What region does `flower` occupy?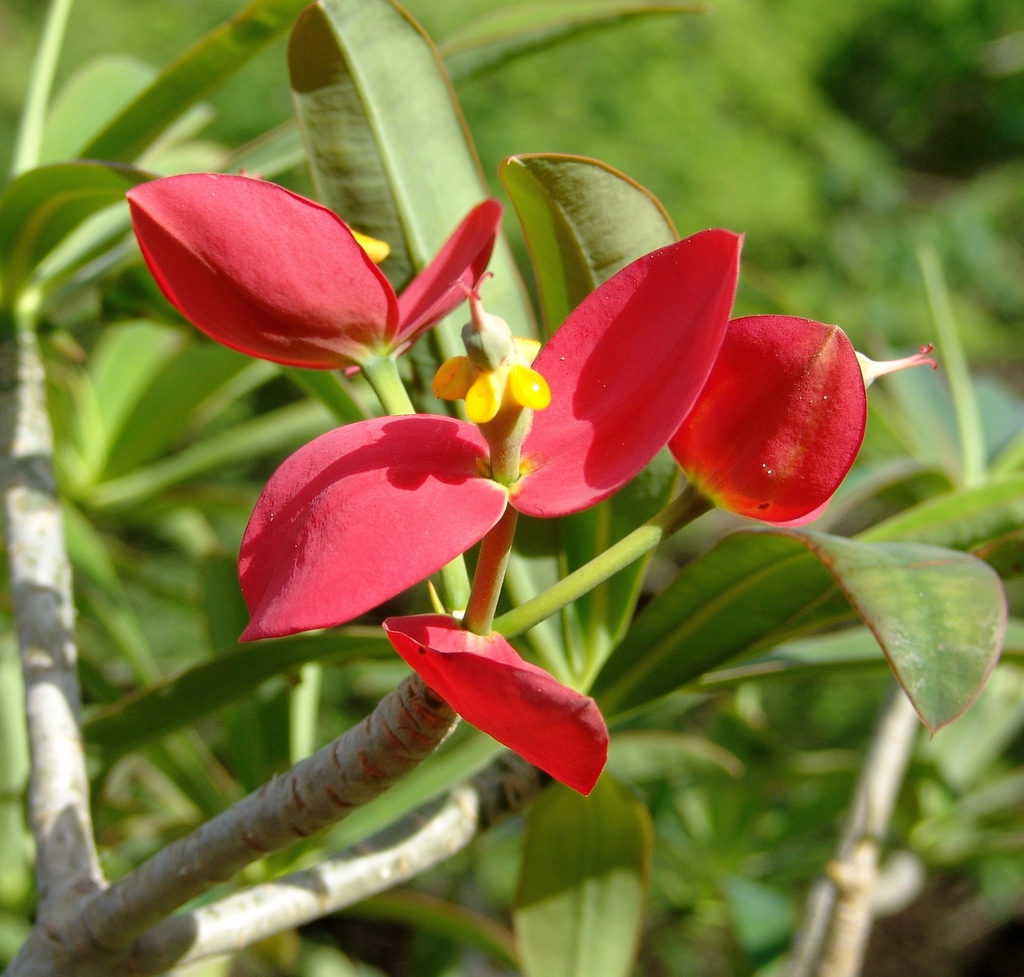
box=[106, 167, 438, 372].
